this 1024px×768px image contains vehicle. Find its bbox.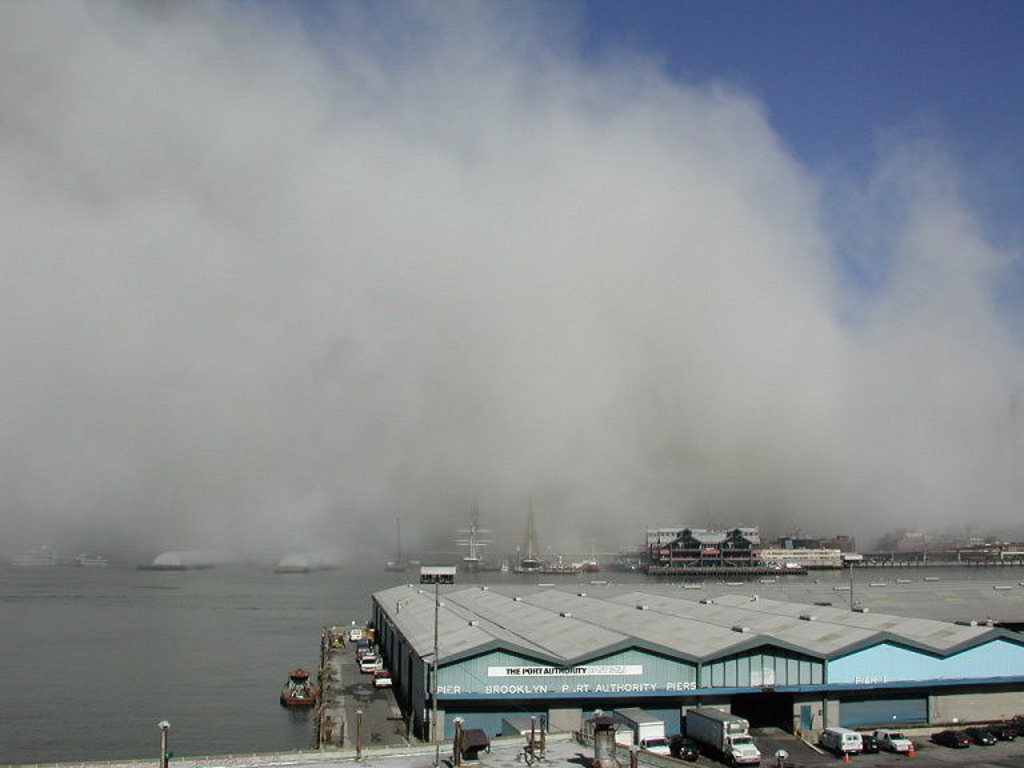
rect(821, 724, 865, 756).
